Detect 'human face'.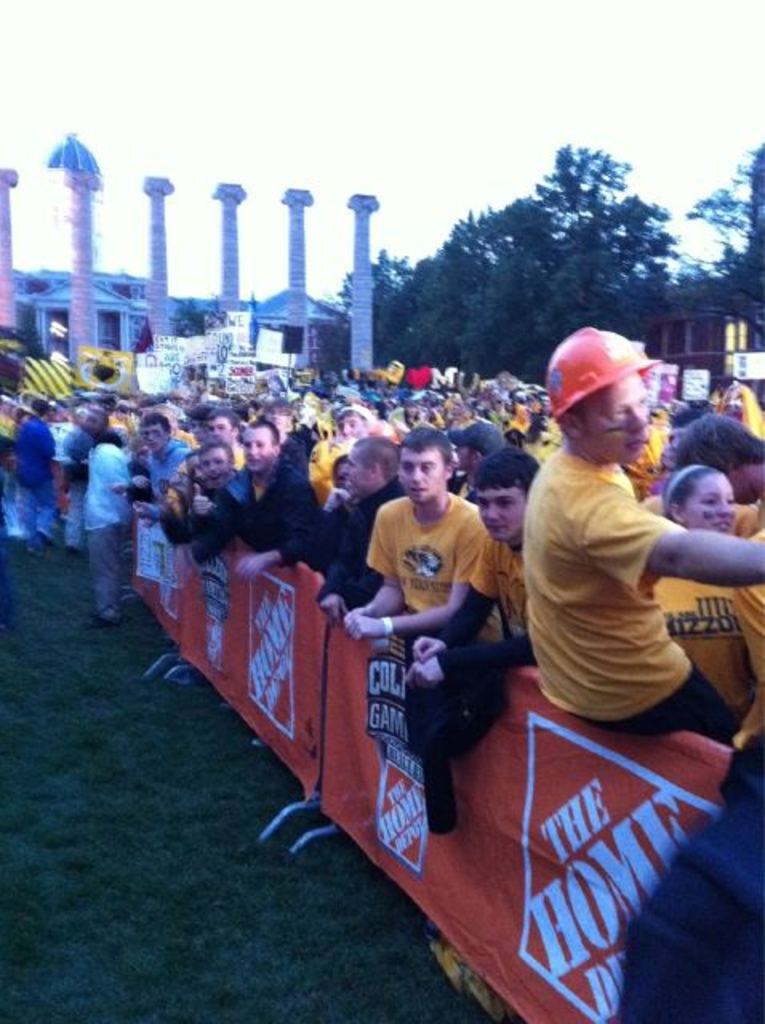
Detected at [left=326, top=442, right=363, bottom=499].
